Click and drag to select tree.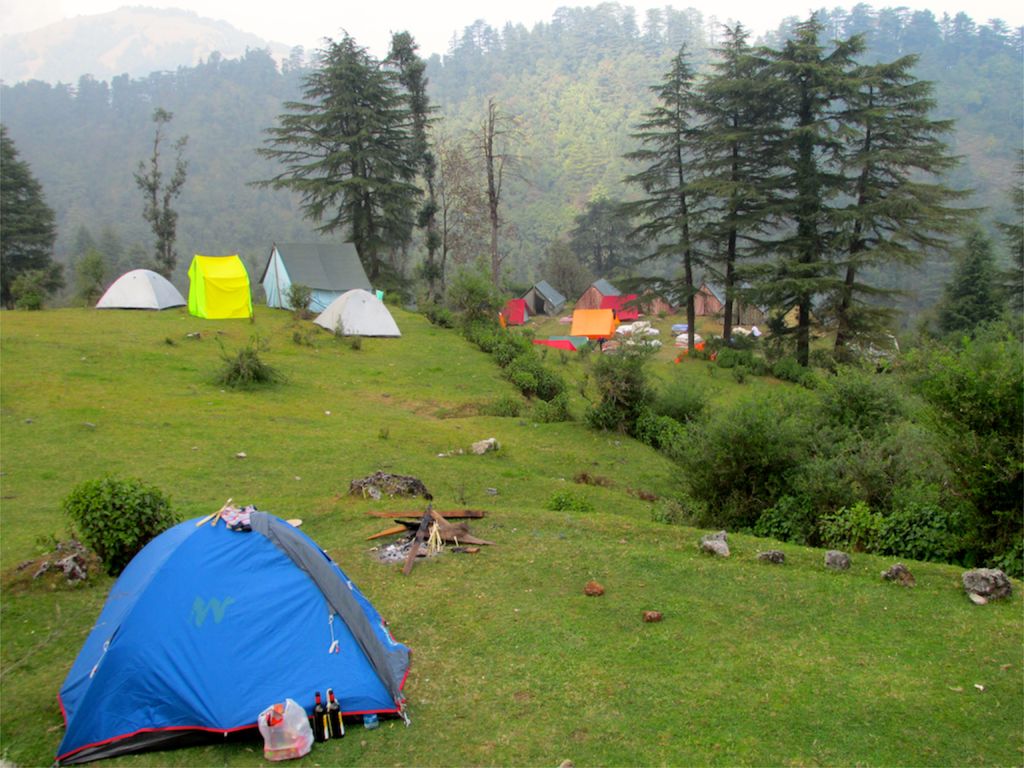
Selection: (x1=612, y1=36, x2=979, y2=383).
